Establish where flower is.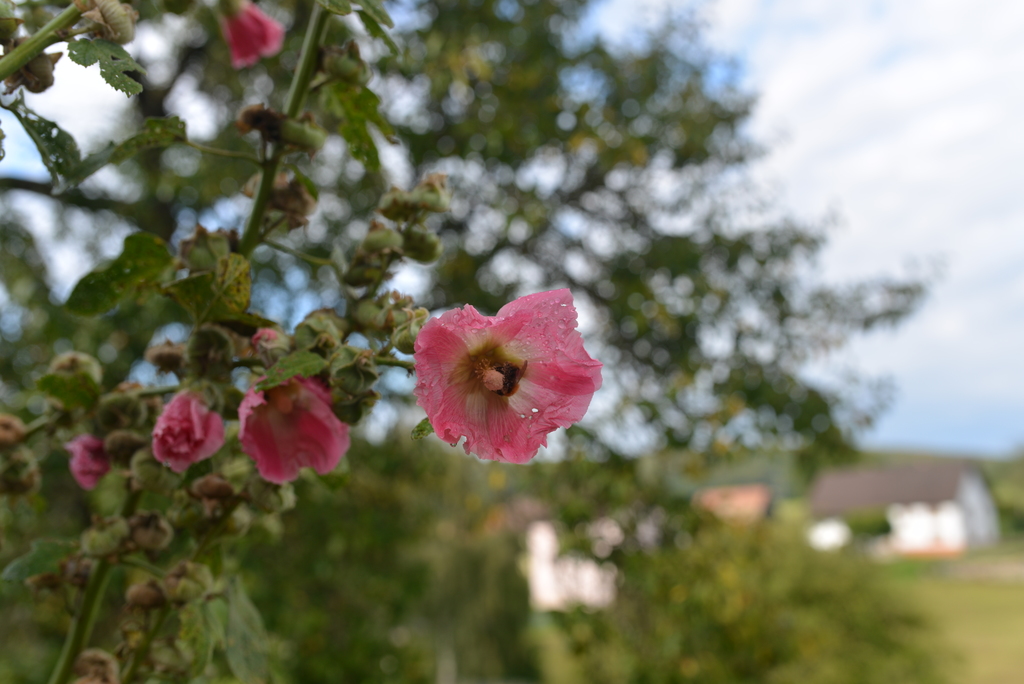
Established at select_region(230, 357, 349, 490).
